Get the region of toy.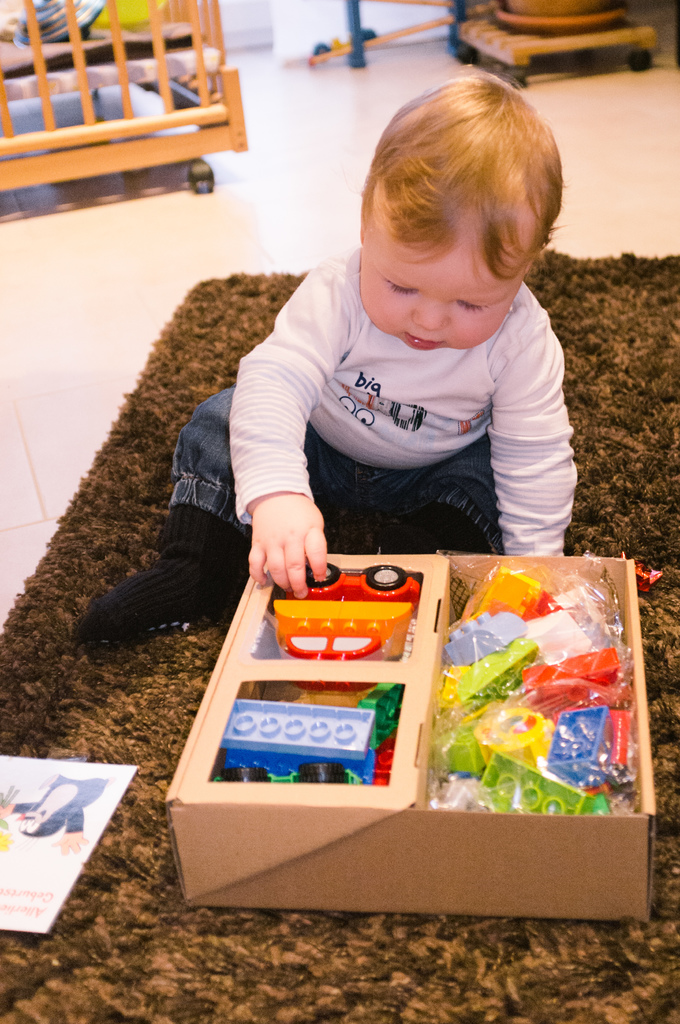
box(273, 600, 416, 659).
